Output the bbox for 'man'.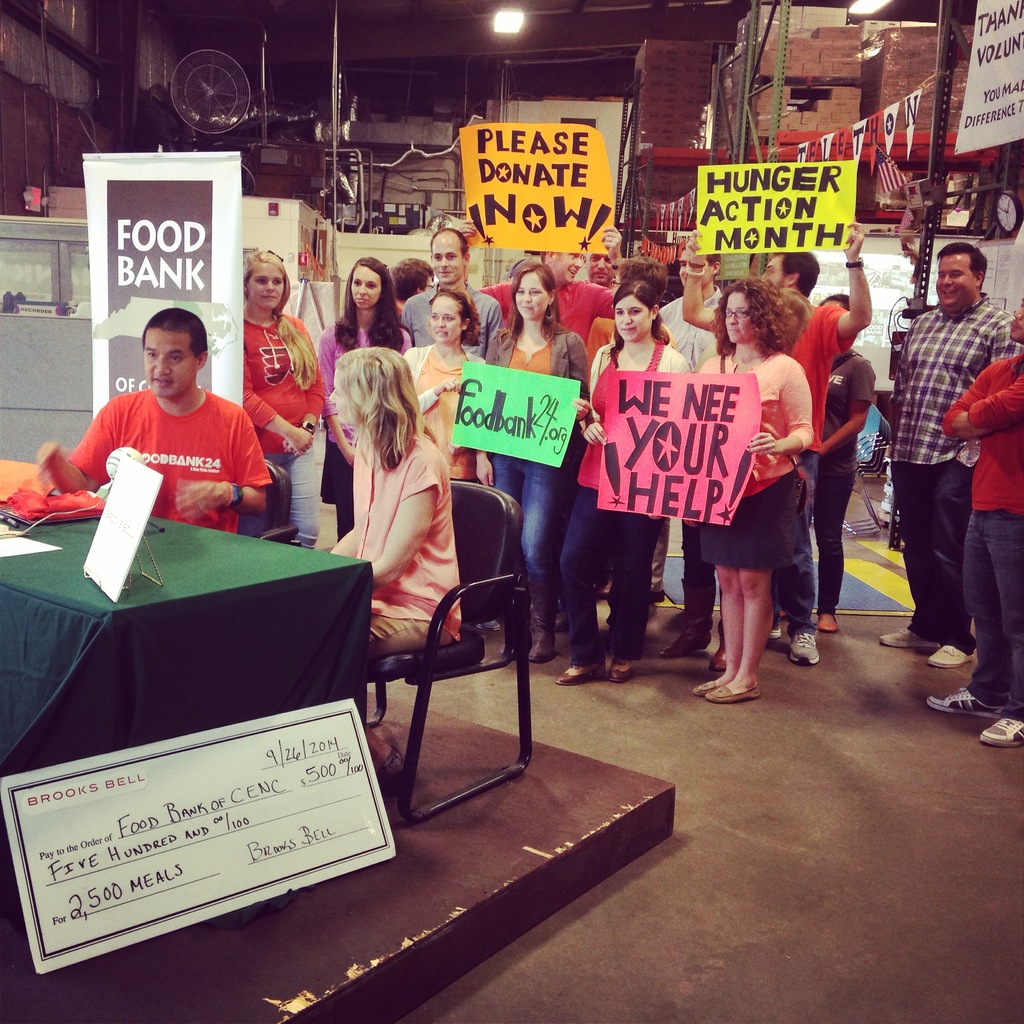
box(34, 307, 268, 536).
